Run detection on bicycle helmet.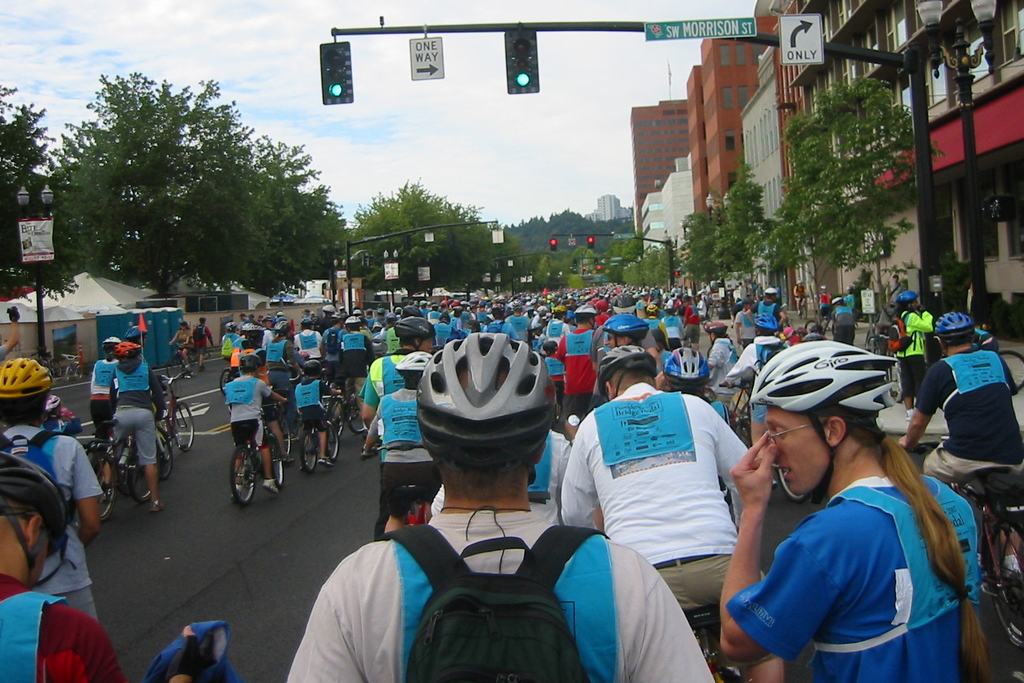
Result: <region>321, 302, 332, 314</region>.
